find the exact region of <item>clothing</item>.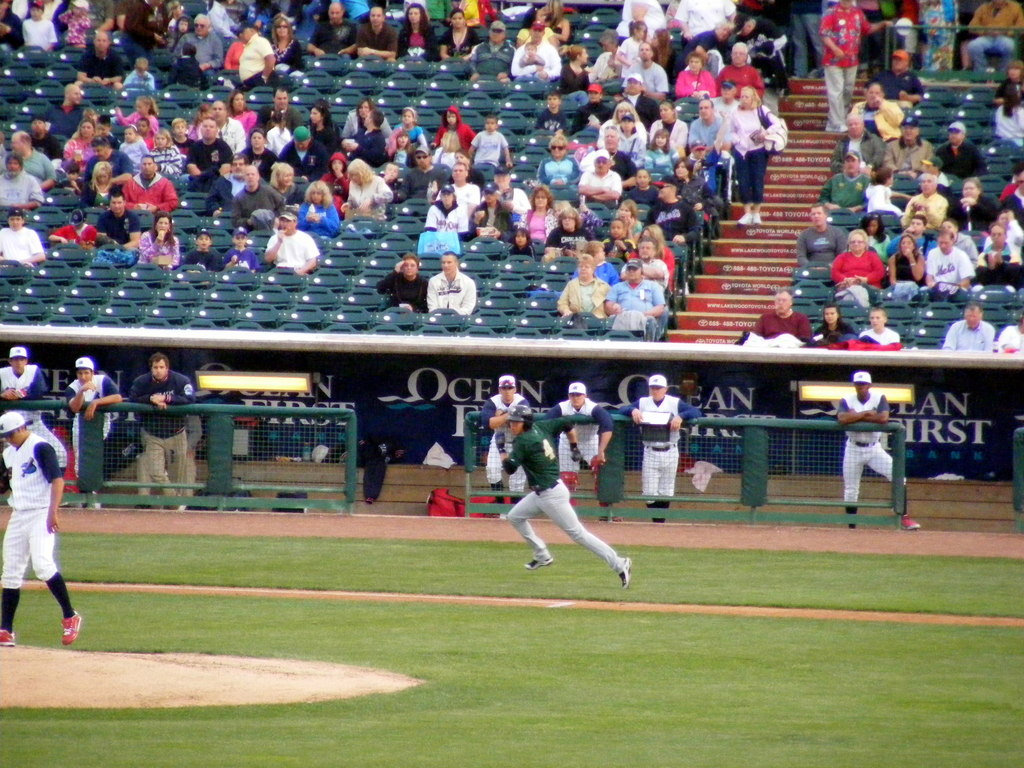
Exact region: box(708, 95, 732, 134).
